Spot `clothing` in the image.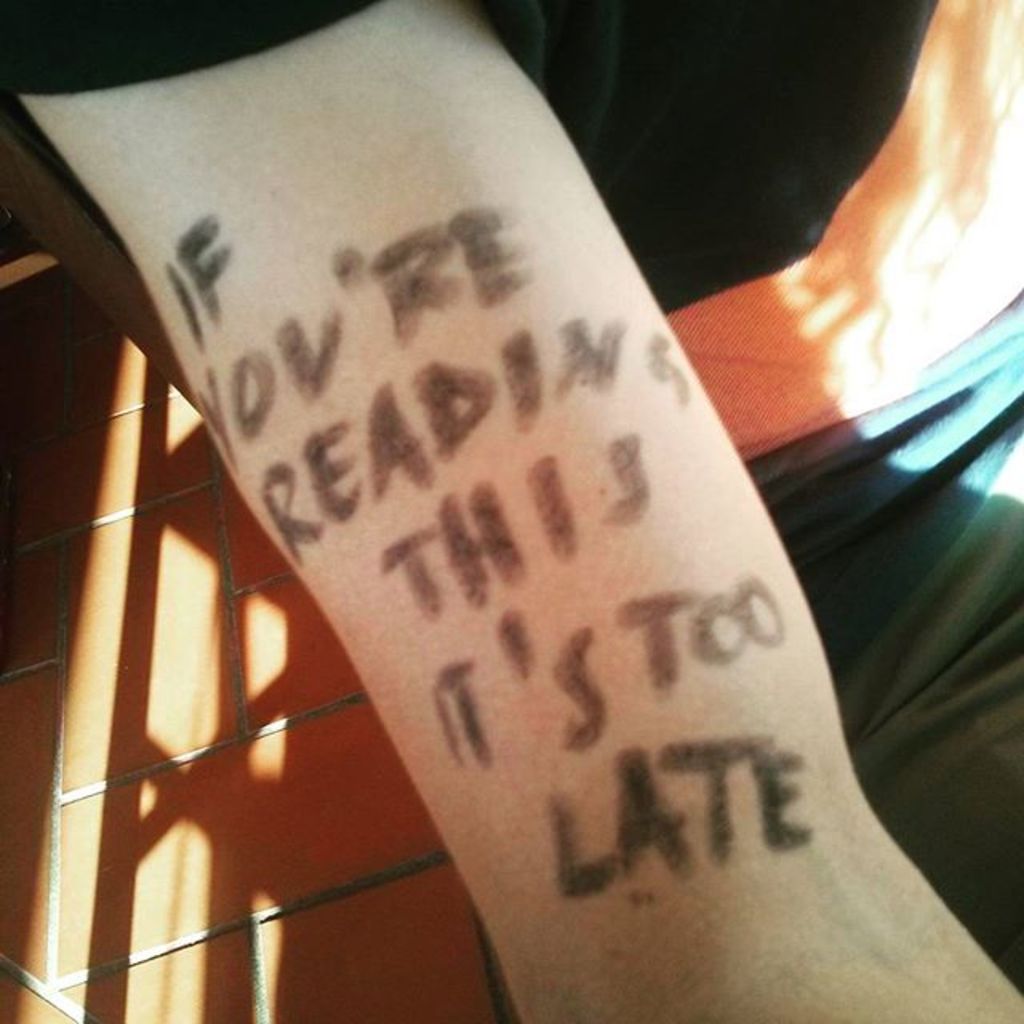
`clothing` found at <box>0,0,1022,1005</box>.
